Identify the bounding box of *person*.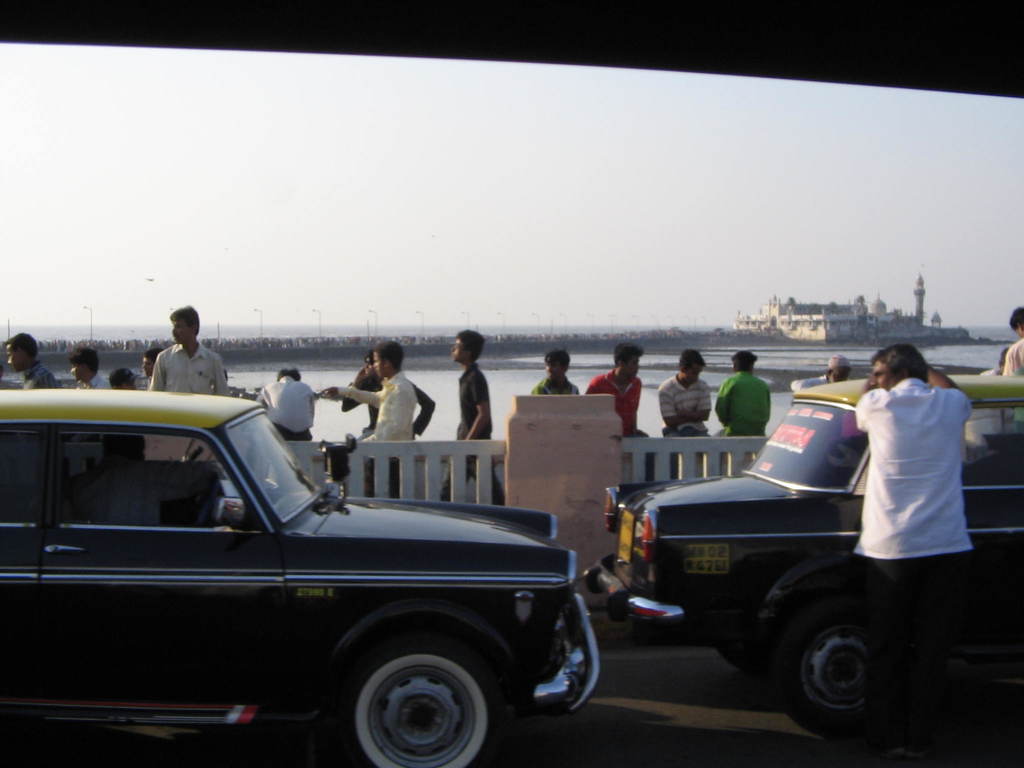
left=793, top=355, right=844, bottom=390.
